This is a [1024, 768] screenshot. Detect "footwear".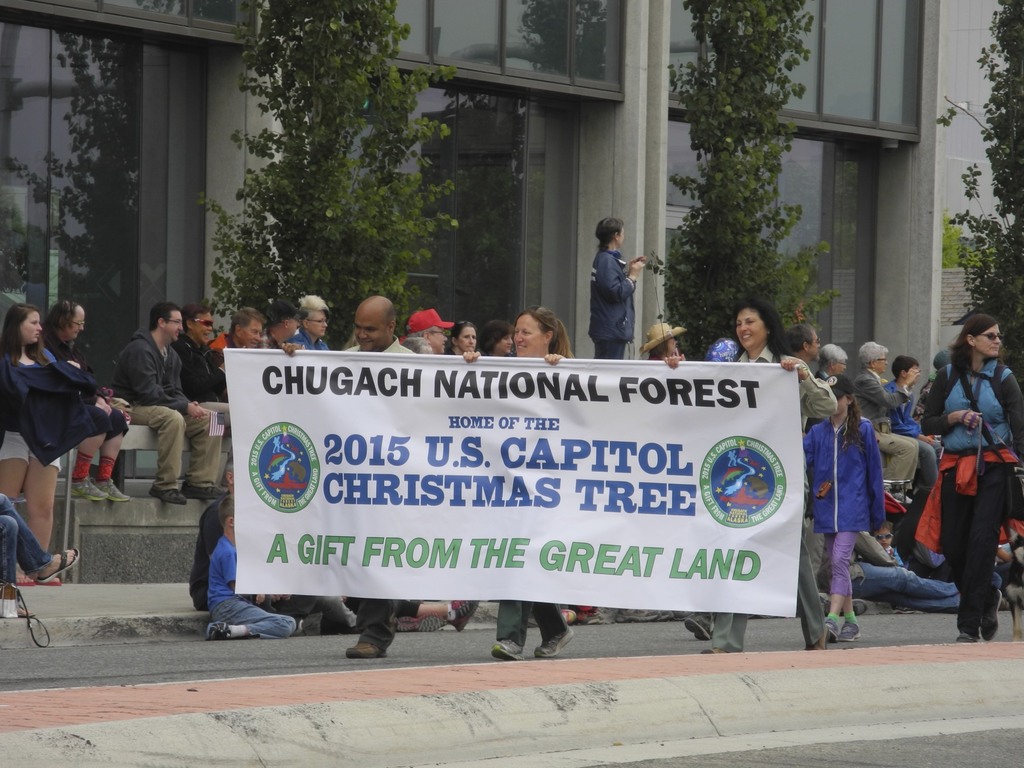
178:483:236:501.
